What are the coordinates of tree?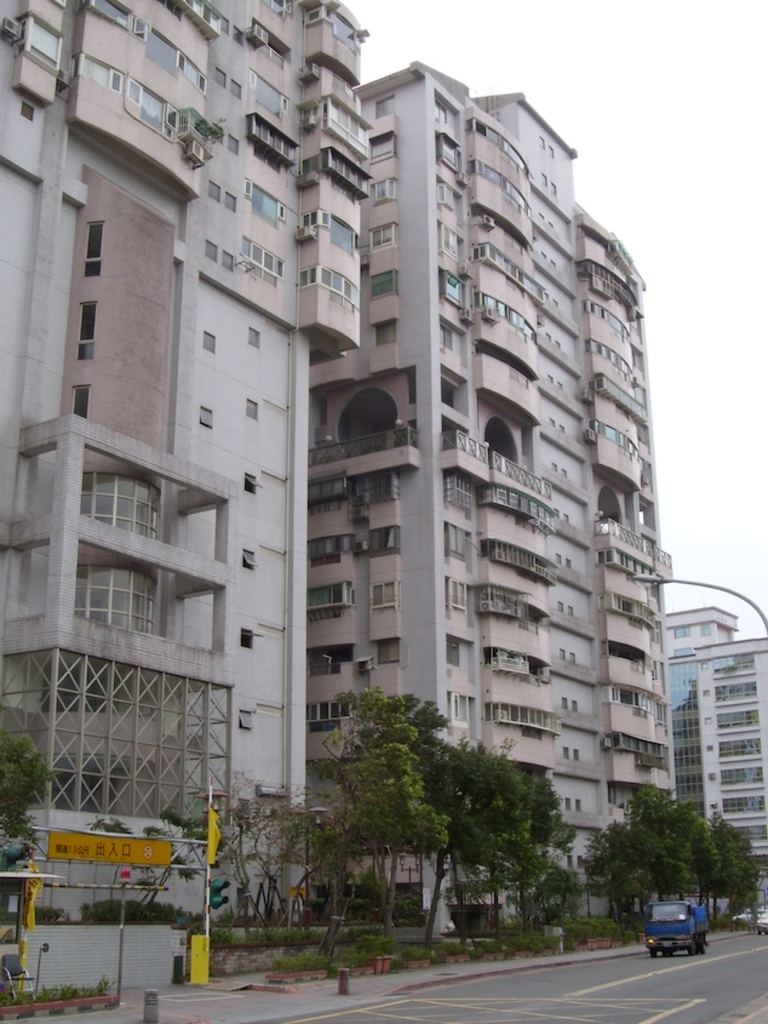
{"left": 202, "top": 773, "right": 265, "bottom": 936}.
